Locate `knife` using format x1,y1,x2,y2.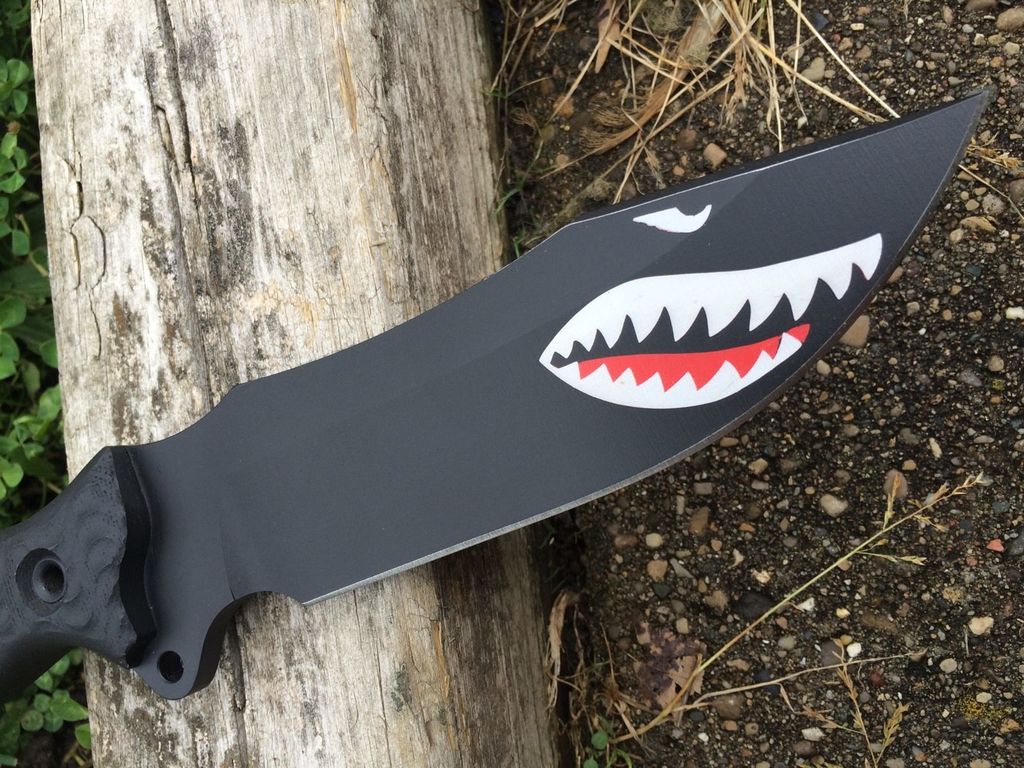
0,90,989,716.
